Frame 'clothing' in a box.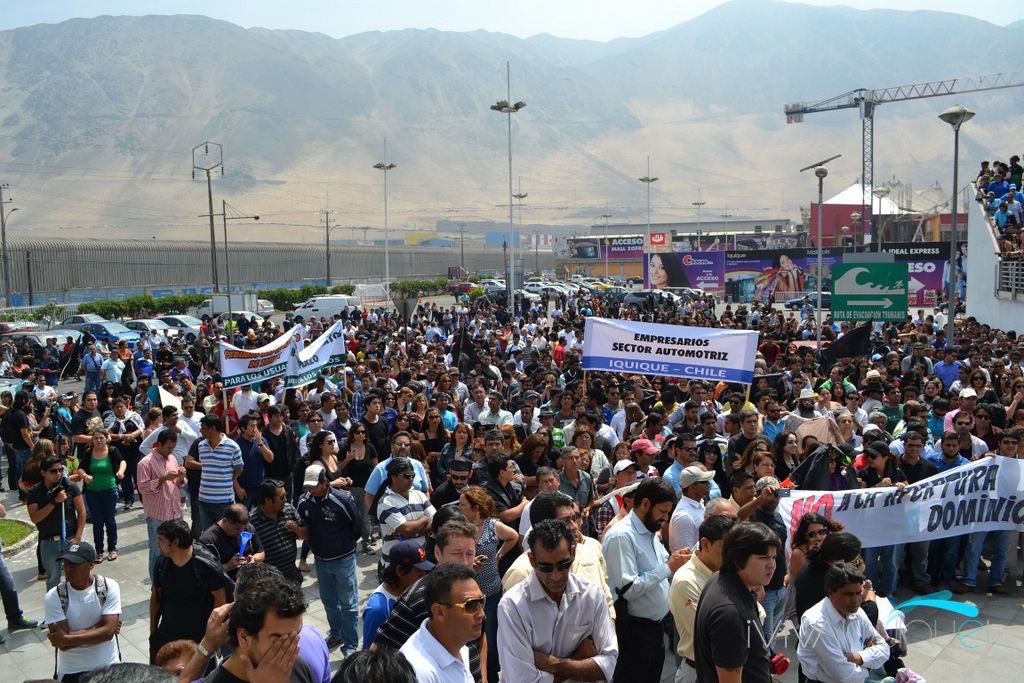
select_region(196, 441, 230, 528).
